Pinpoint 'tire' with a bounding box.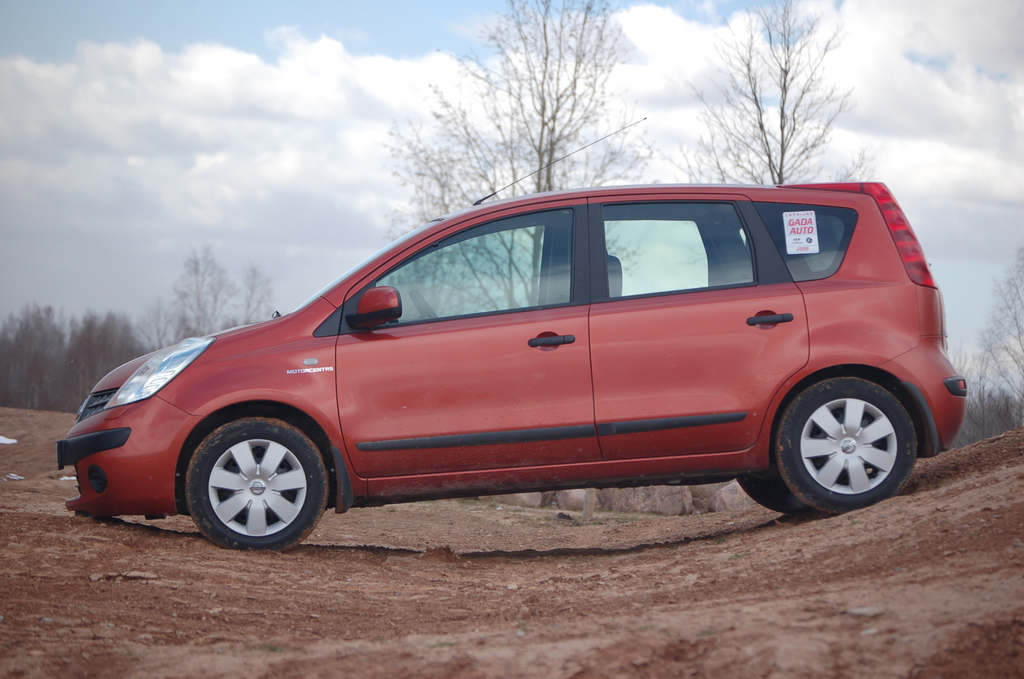
{"left": 774, "top": 372, "right": 916, "bottom": 518}.
